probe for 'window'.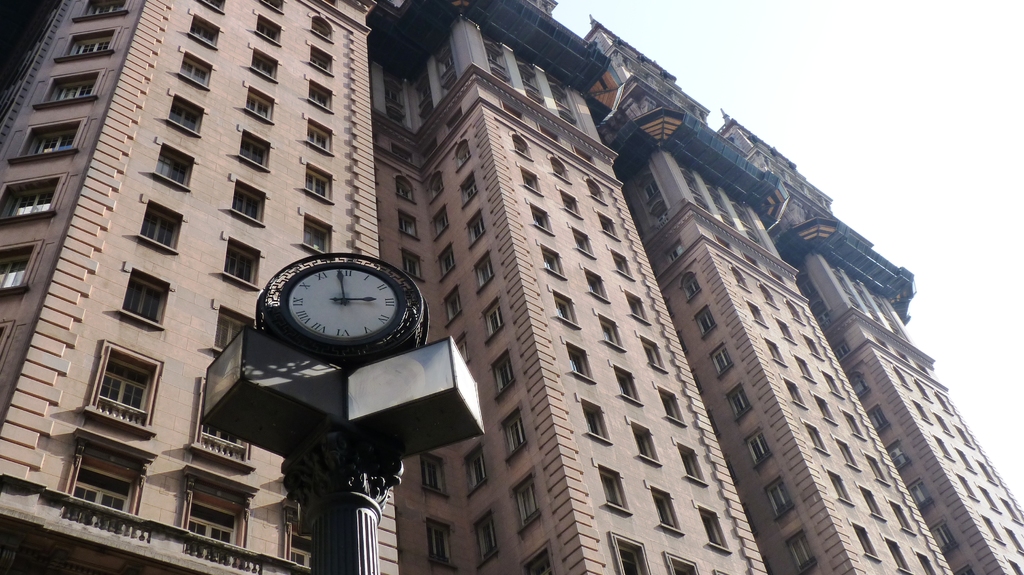
Probe result: bbox=(796, 358, 812, 381).
